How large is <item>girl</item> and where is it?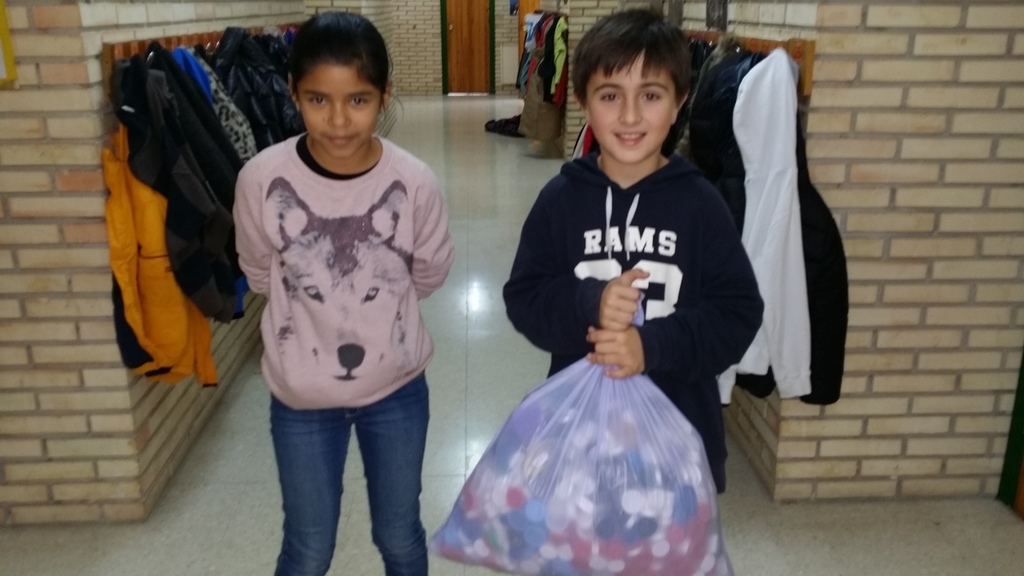
Bounding box: {"left": 229, "top": 11, "right": 456, "bottom": 575}.
